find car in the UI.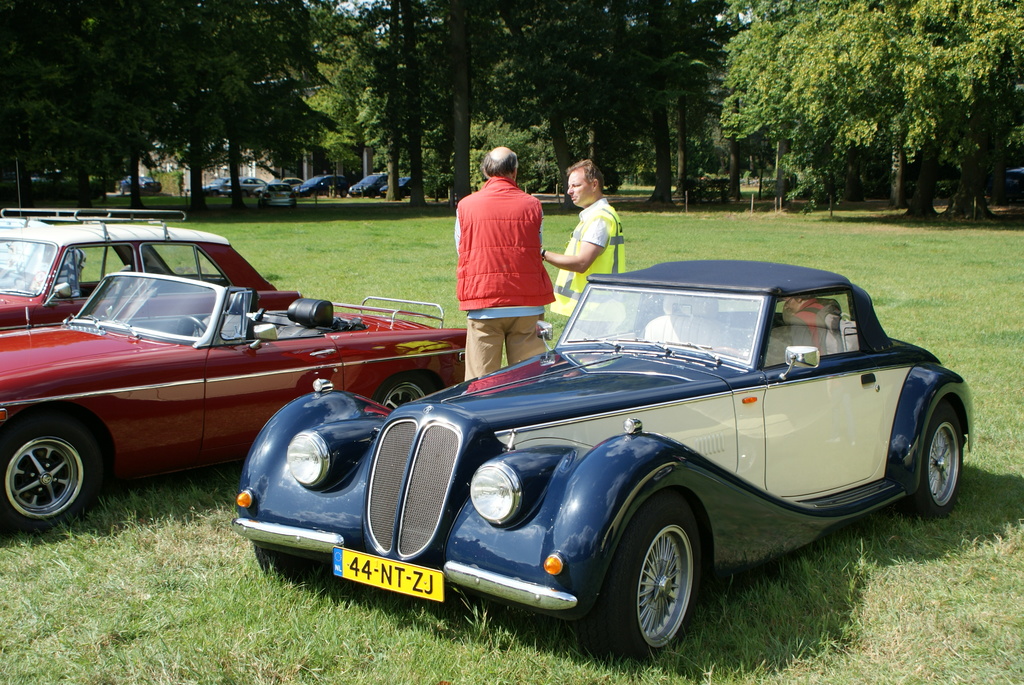
UI element at box(276, 175, 304, 185).
